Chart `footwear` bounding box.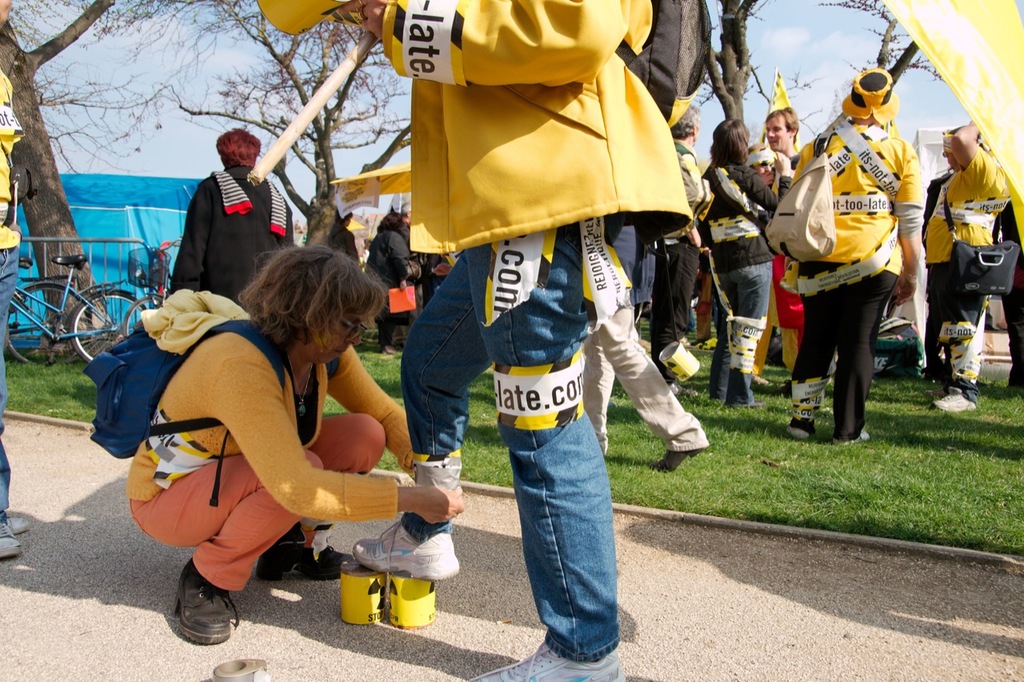
Charted: BBox(686, 336, 714, 351).
